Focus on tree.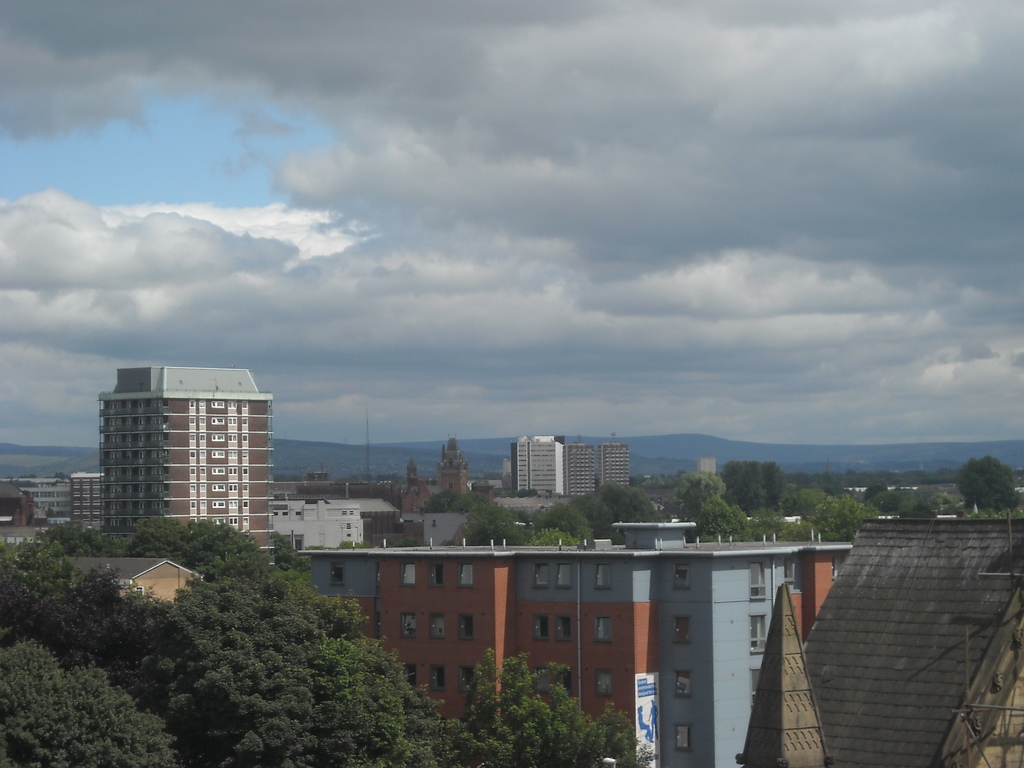
Focused at Rect(876, 486, 914, 511).
